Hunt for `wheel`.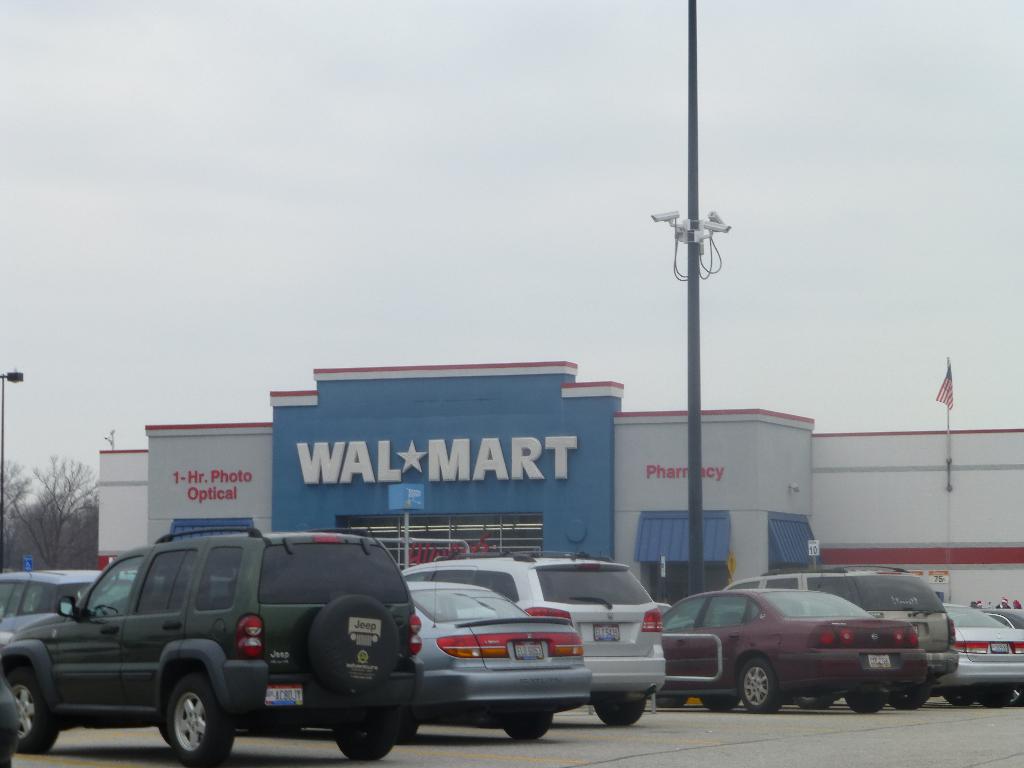
Hunted down at BBox(946, 694, 971, 710).
